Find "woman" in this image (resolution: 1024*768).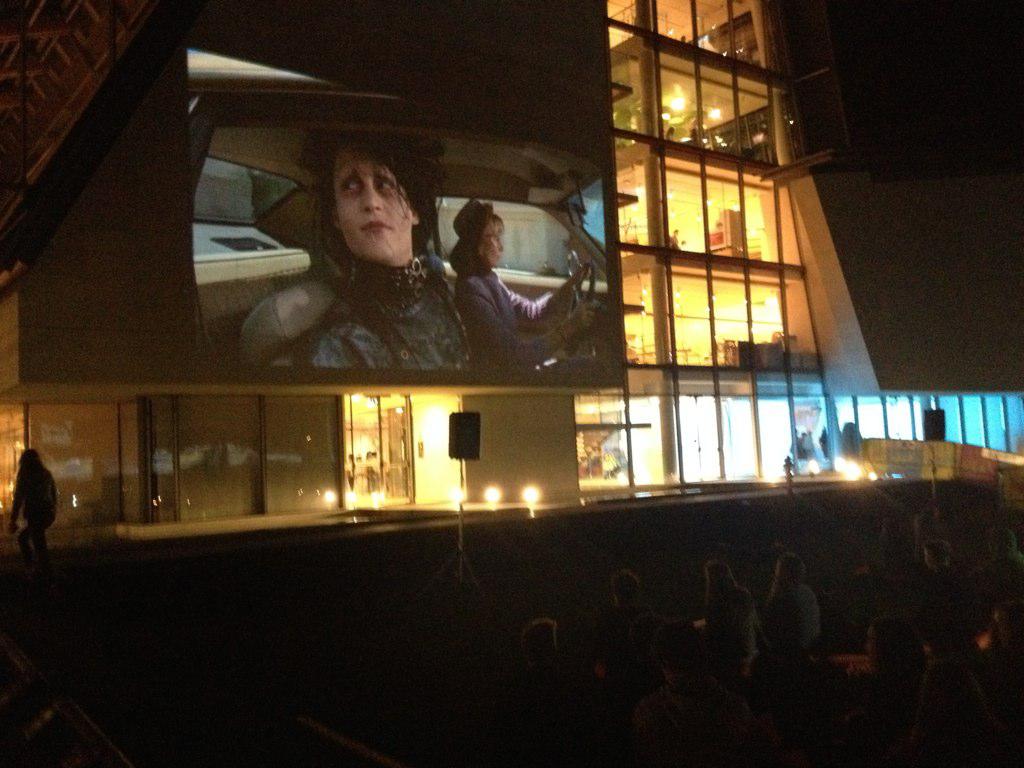
(286,126,485,373).
